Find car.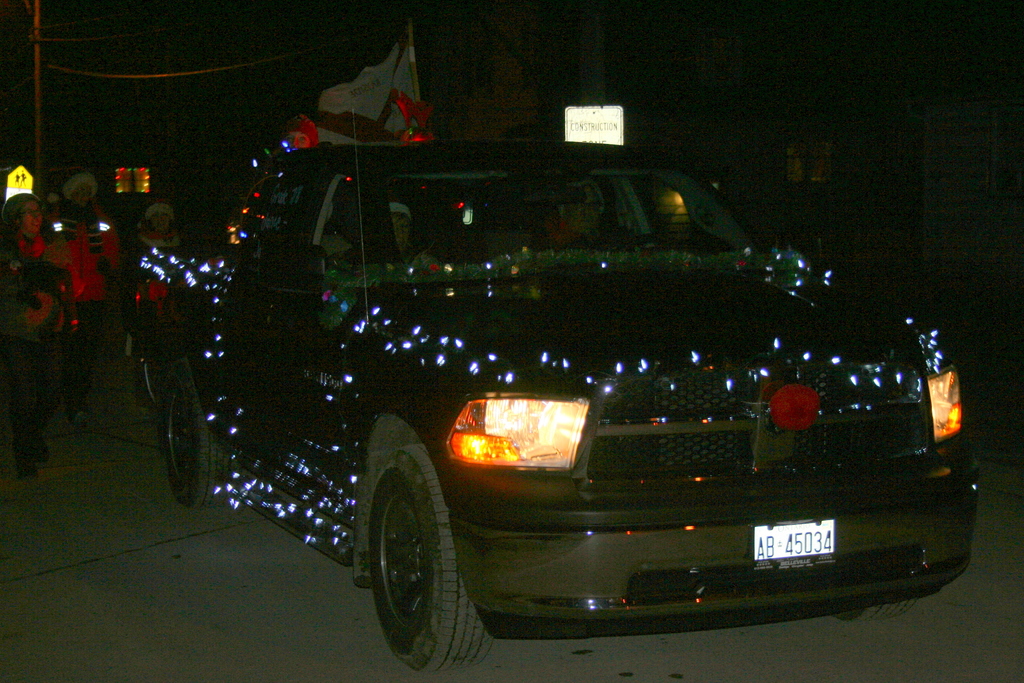
box=[151, 125, 968, 656].
